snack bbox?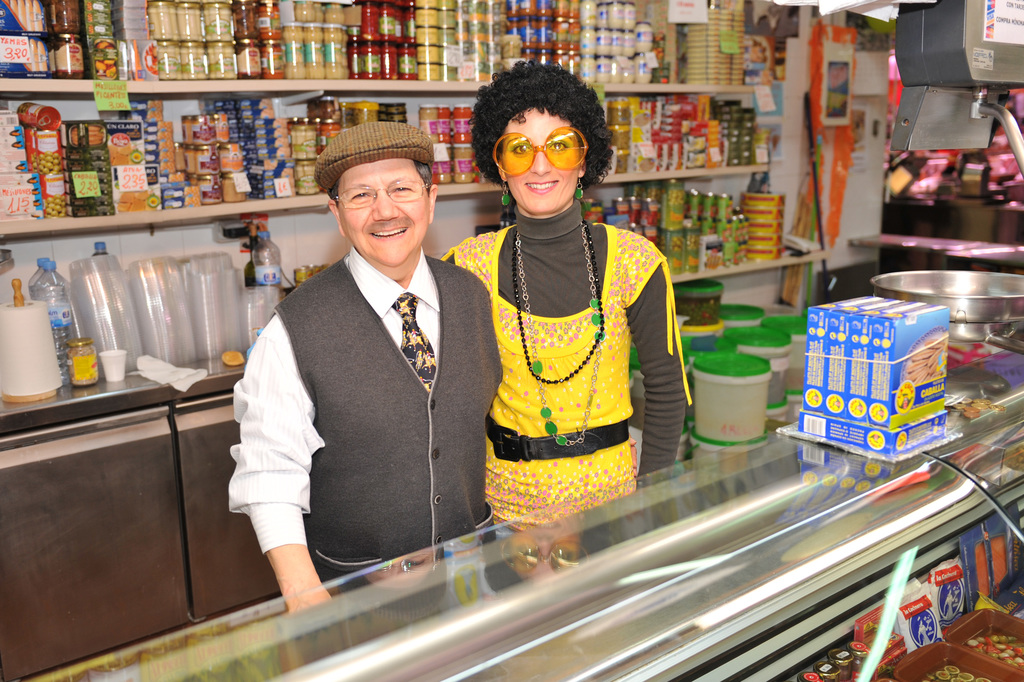
<box>920,665,989,681</box>
